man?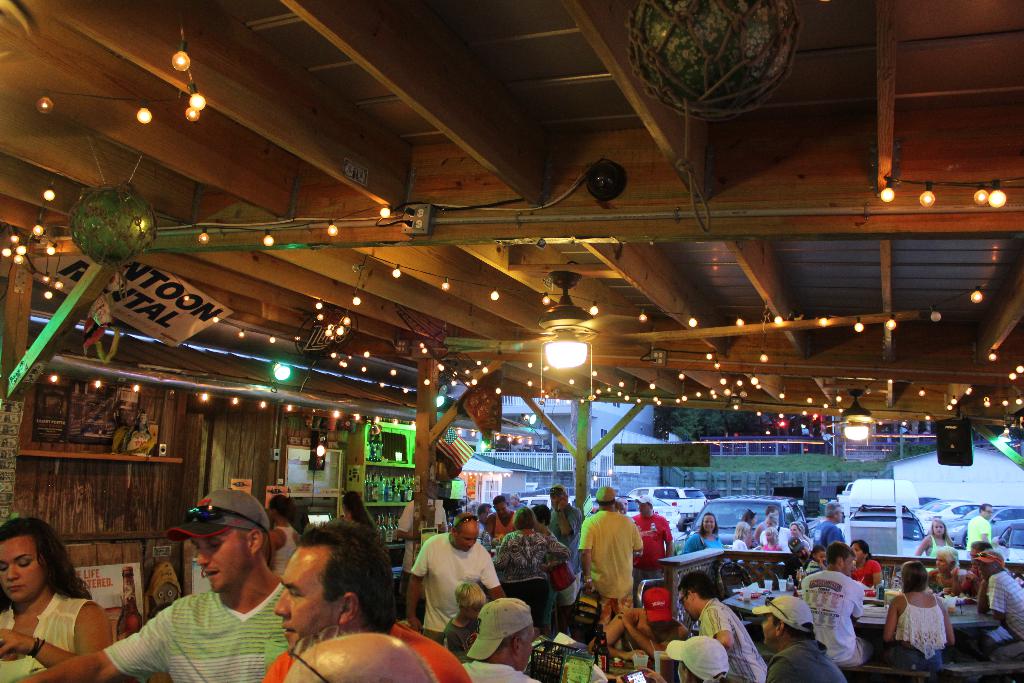
box(576, 483, 644, 618)
